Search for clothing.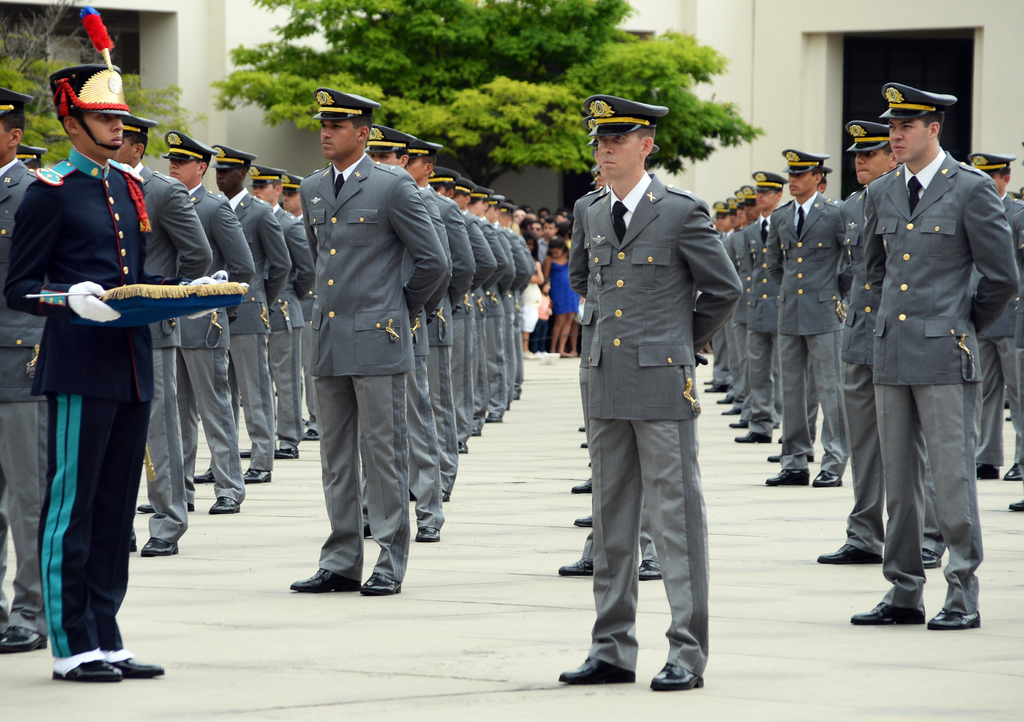
Found at locate(358, 173, 457, 526).
